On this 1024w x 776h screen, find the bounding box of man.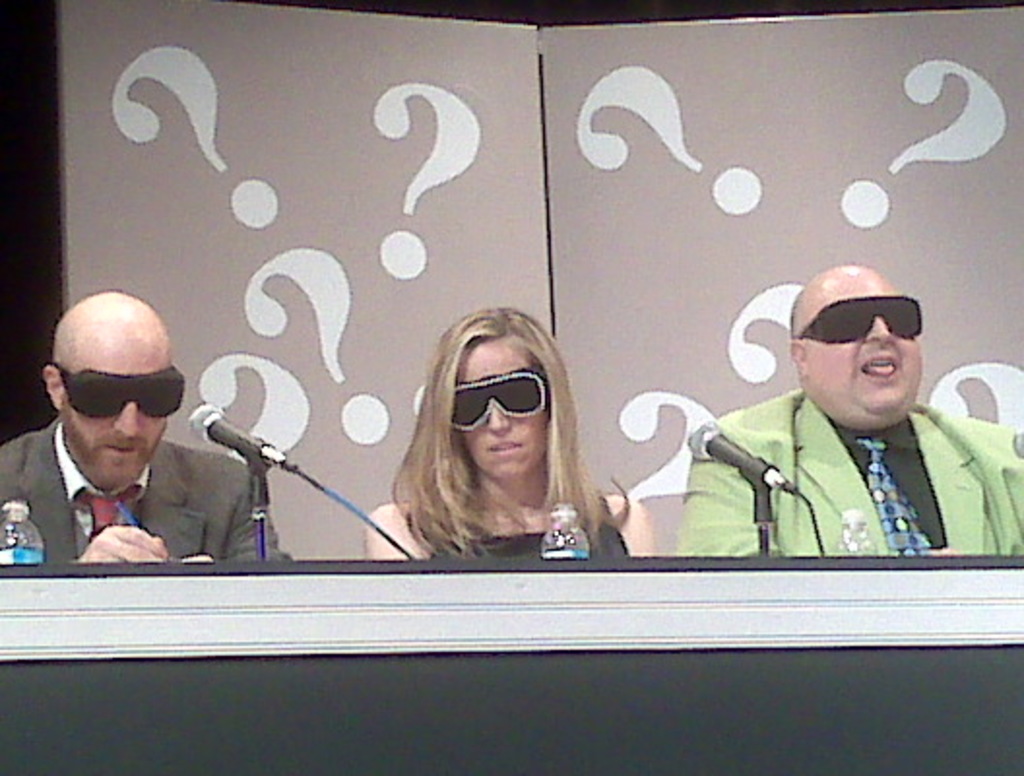
Bounding box: pyautogui.locateOnScreen(0, 303, 308, 598).
